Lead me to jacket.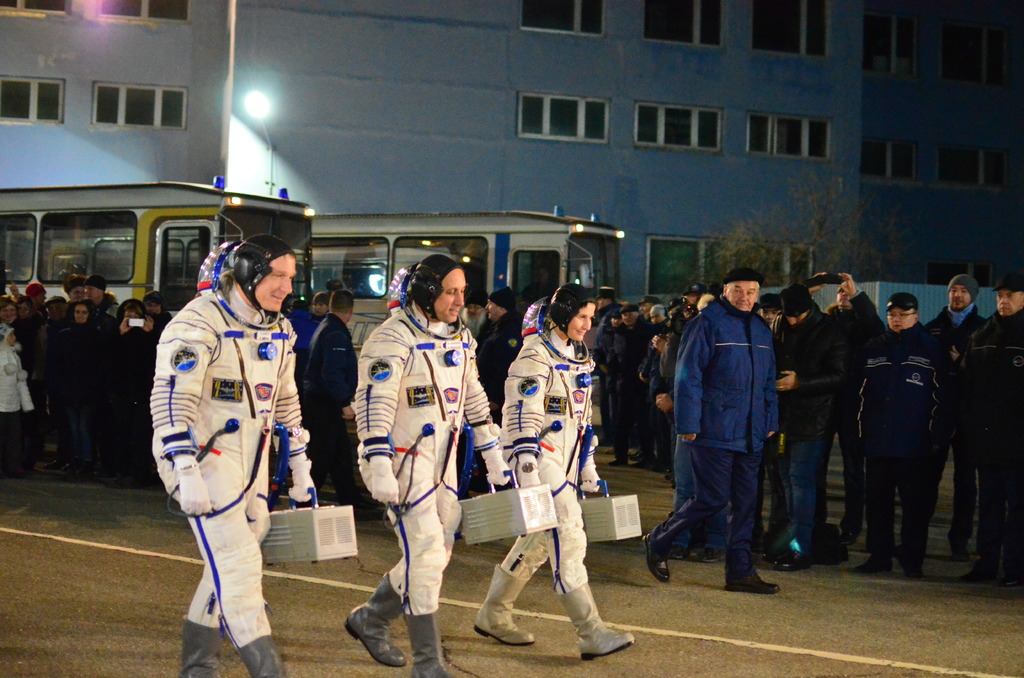
Lead to <bbox>672, 296, 780, 450</bbox>.
